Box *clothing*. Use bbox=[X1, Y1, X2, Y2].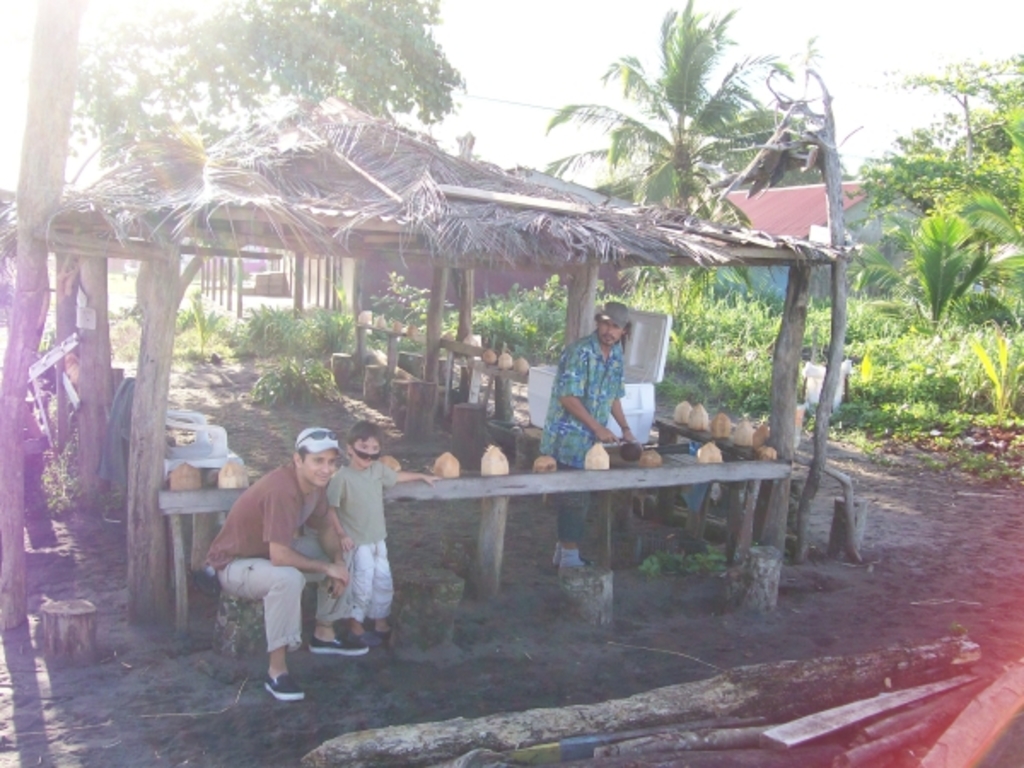
bbox=[195, 463, 348, 652].
